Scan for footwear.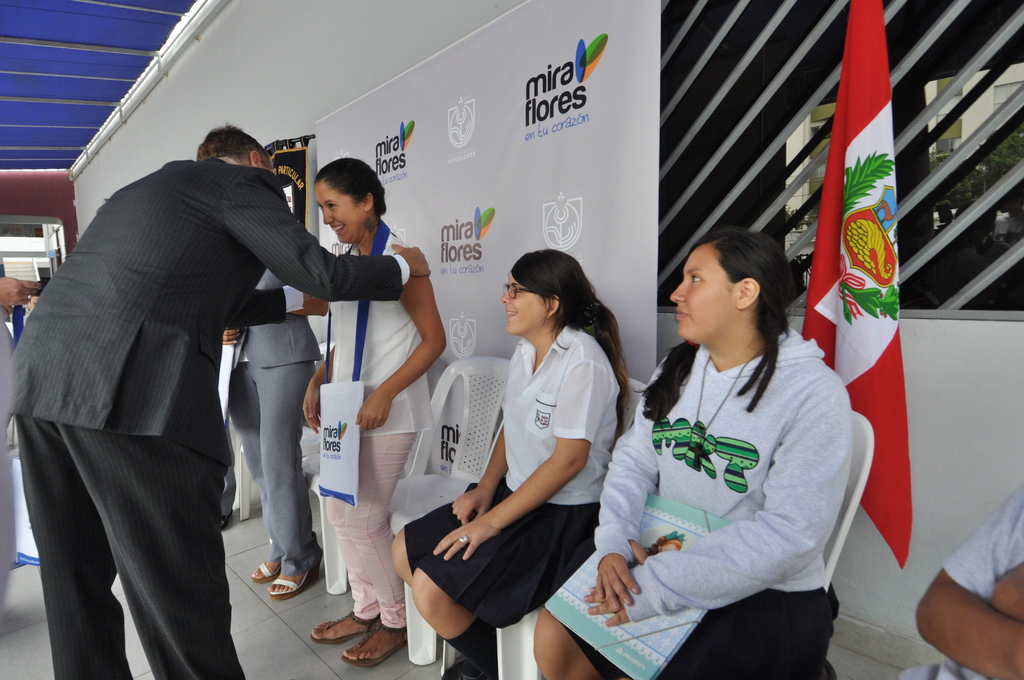
Scan result: Rect(268, 562, 322, 599).
